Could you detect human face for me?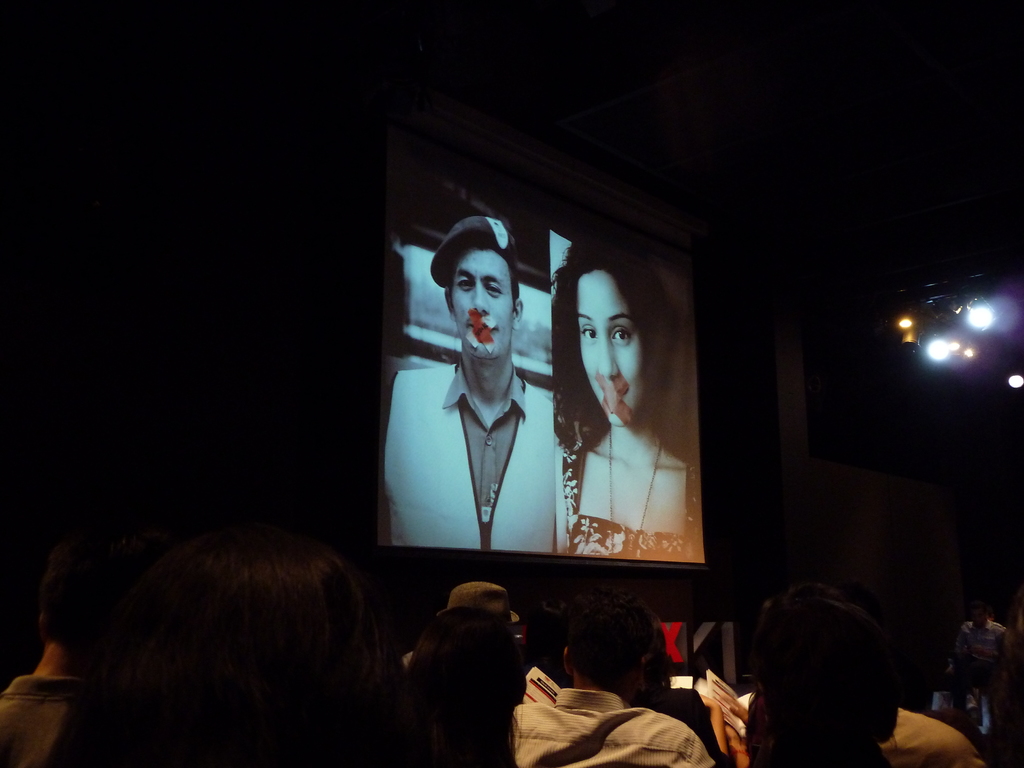
Detection result: [453, 250, 514, 358].
